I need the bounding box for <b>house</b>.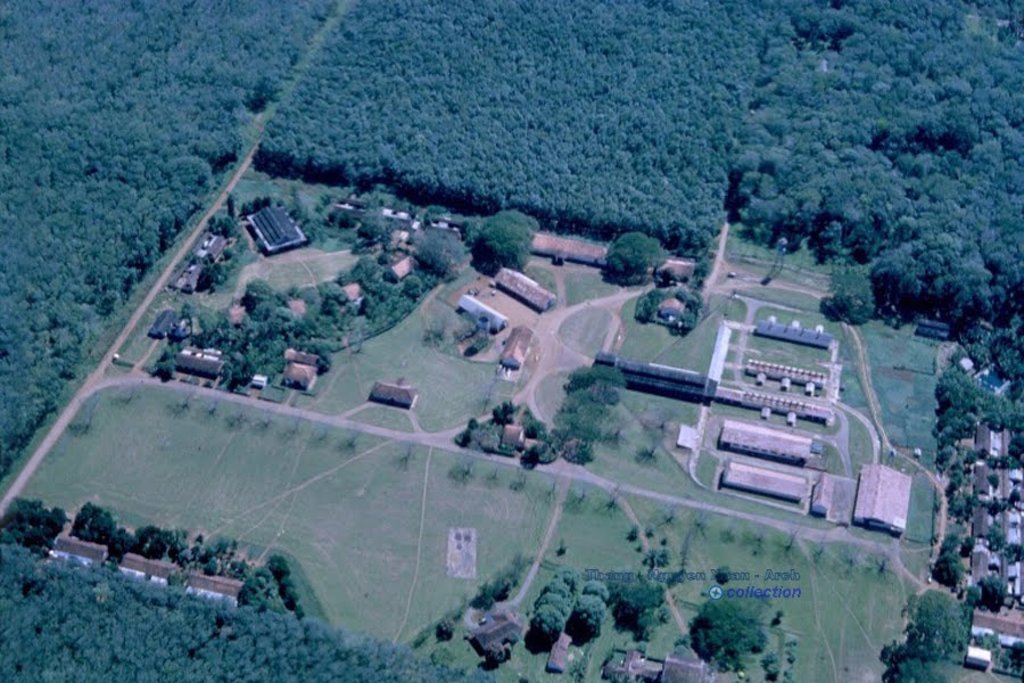
Here it is: BBox(248, 203, 307, 255).
